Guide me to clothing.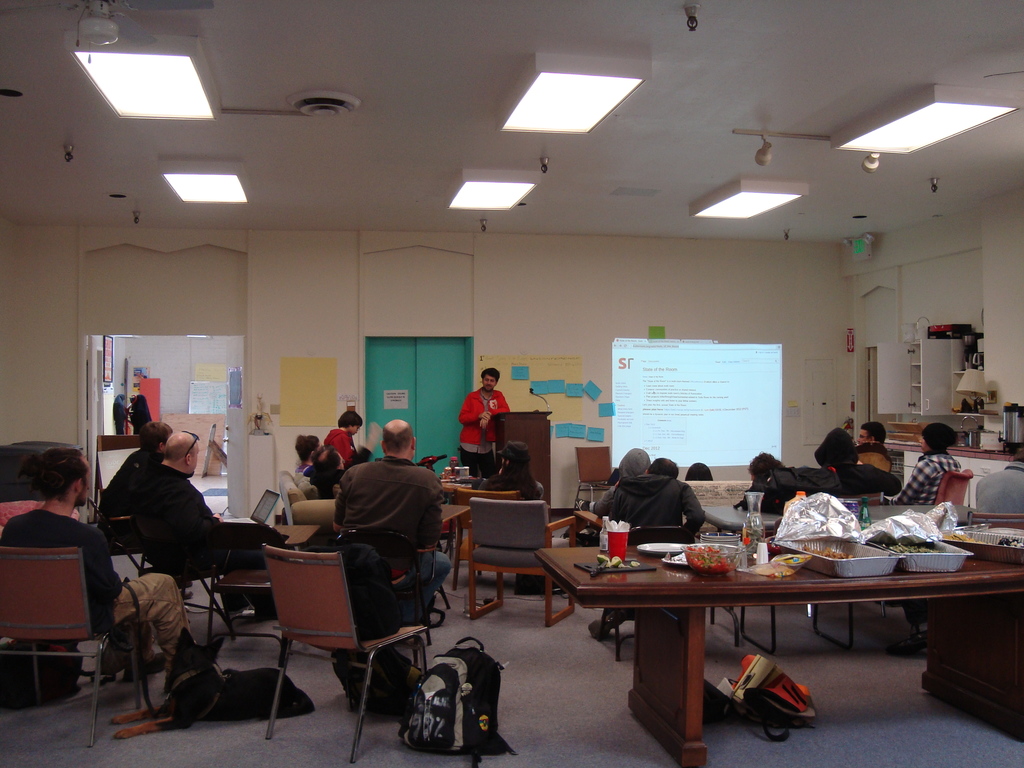
Guidance: box=[324, 424, 353, 465].
